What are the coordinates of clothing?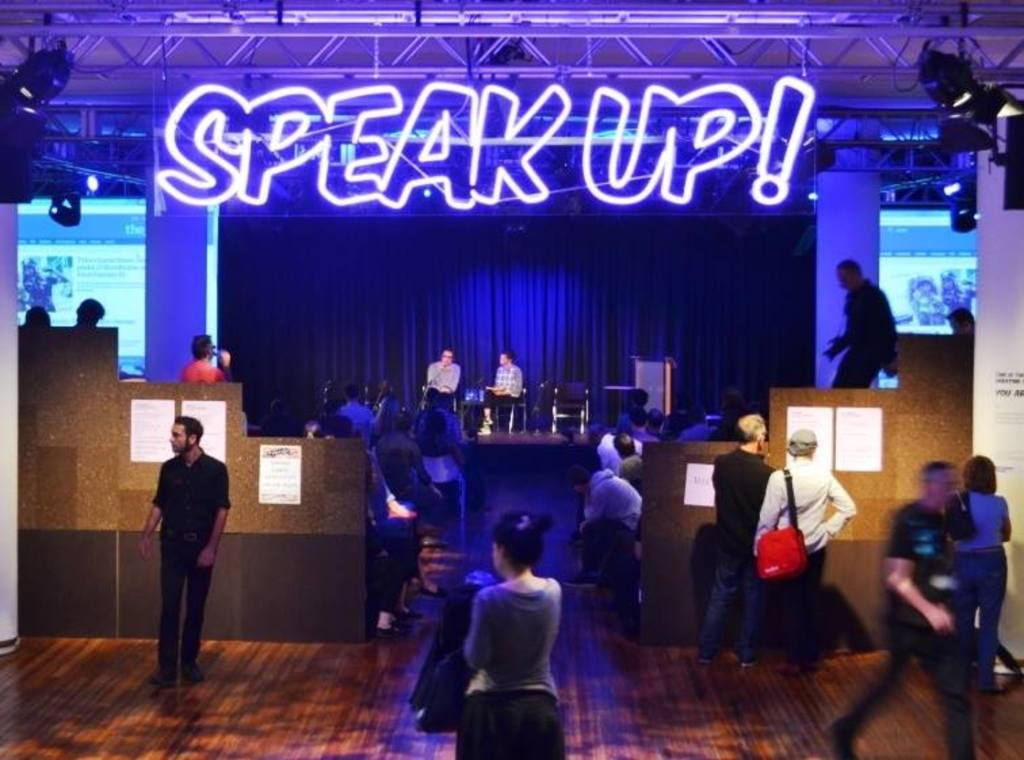
[x1=581, y1=474, x2=645, y2=530].
